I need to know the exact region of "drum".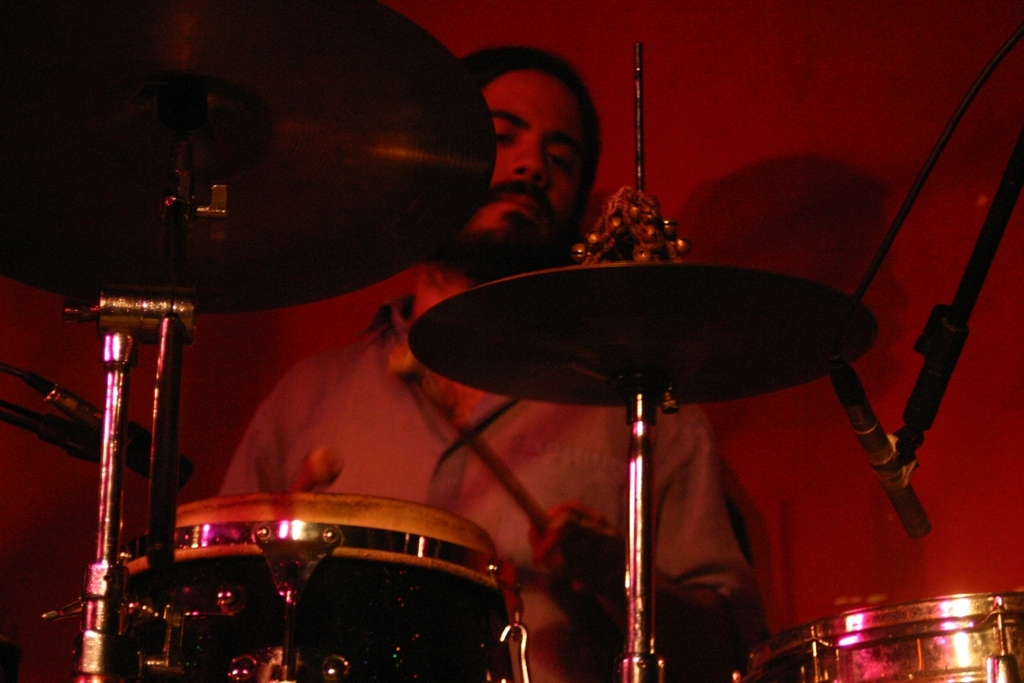
Region: x1=113, y1=495, x2=521, y2=682.
